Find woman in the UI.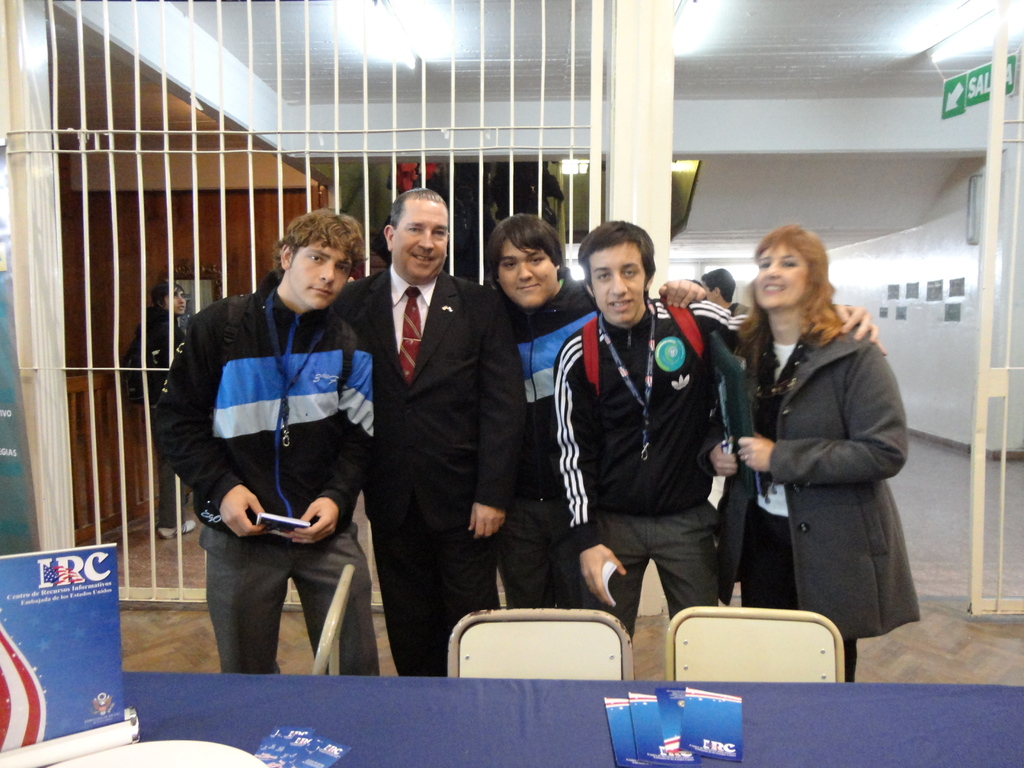
UI element at [703, 220, 950, 684].
